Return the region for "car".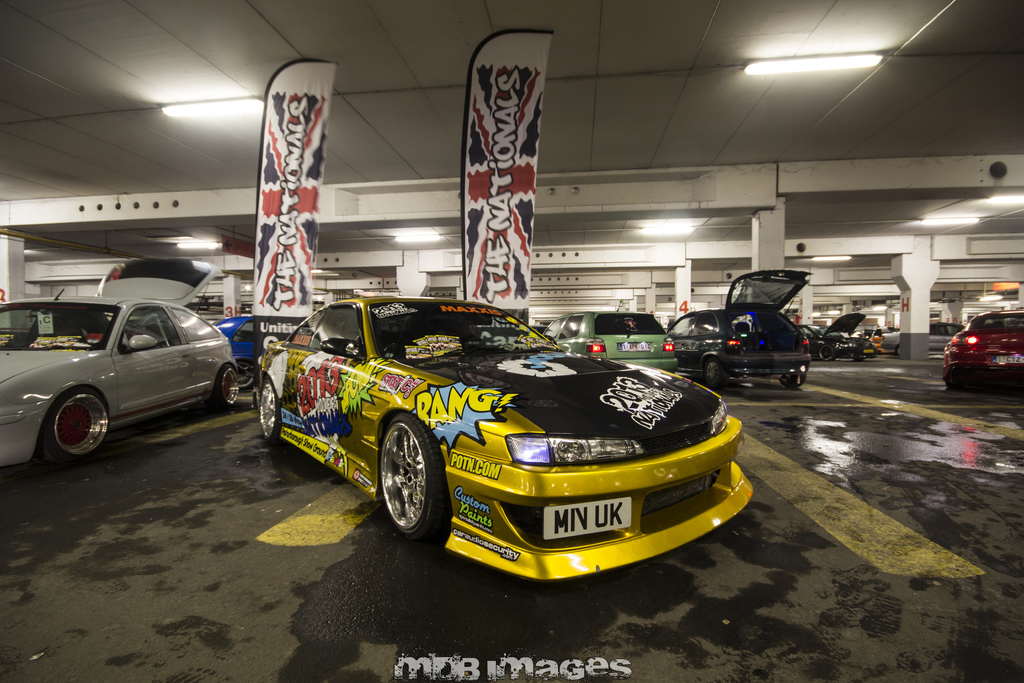
box(664, 263, 813, 390).
